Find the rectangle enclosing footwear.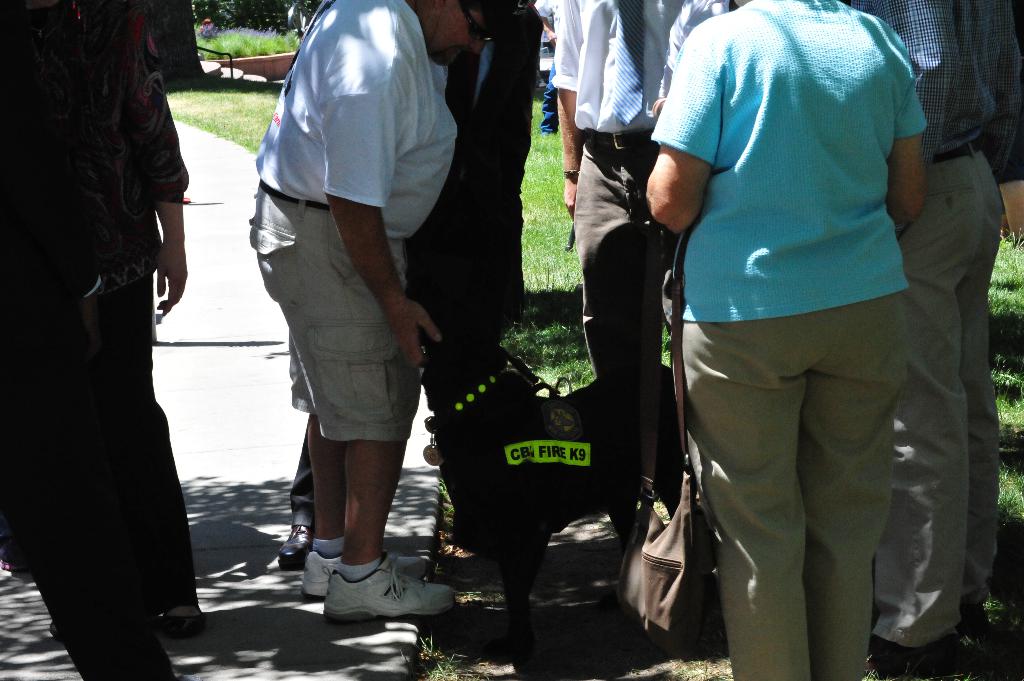
detection(50, 619, 66, 639).
